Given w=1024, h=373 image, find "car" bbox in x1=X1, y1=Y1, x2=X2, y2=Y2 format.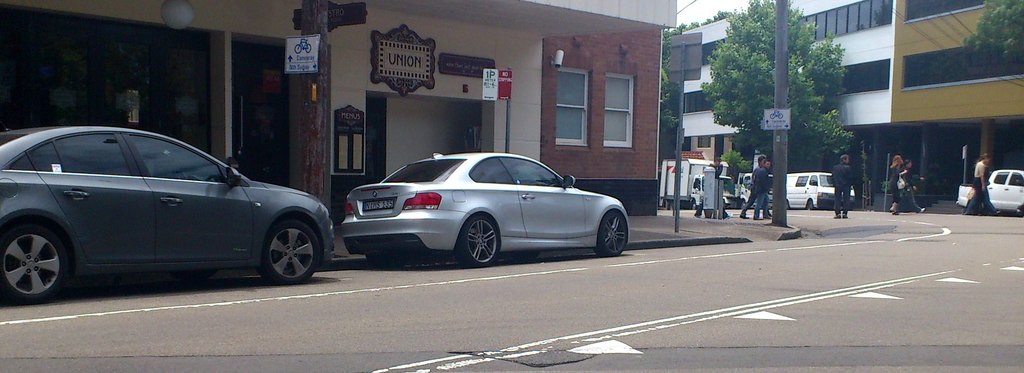
x1=955, y1=165, x2=1023, y2=218.
